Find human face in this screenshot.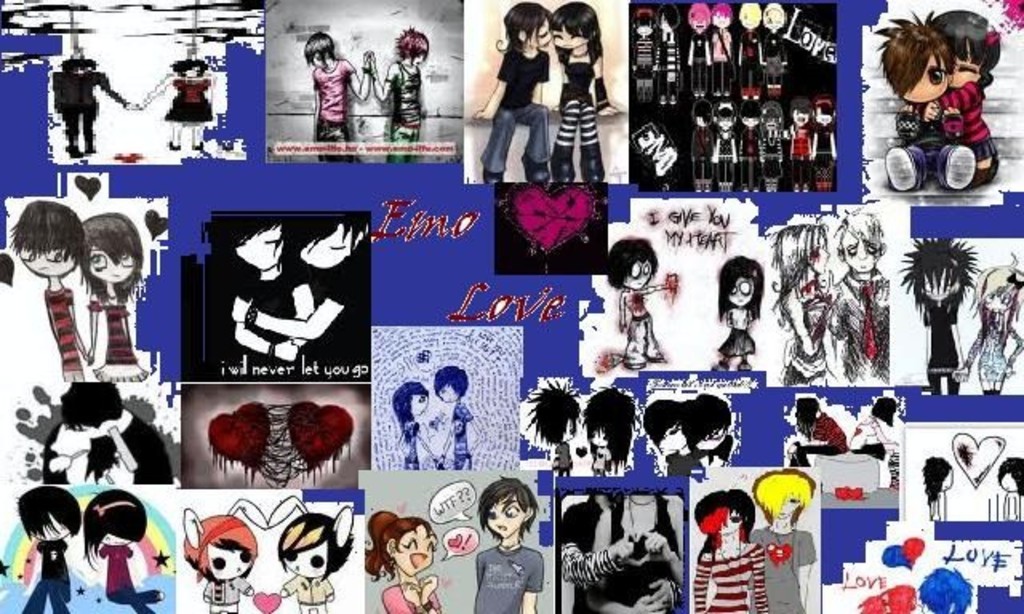
The bounding box for human face is {"x1": 842, "y1": 233, "x2": 880, "y2": 275}.
